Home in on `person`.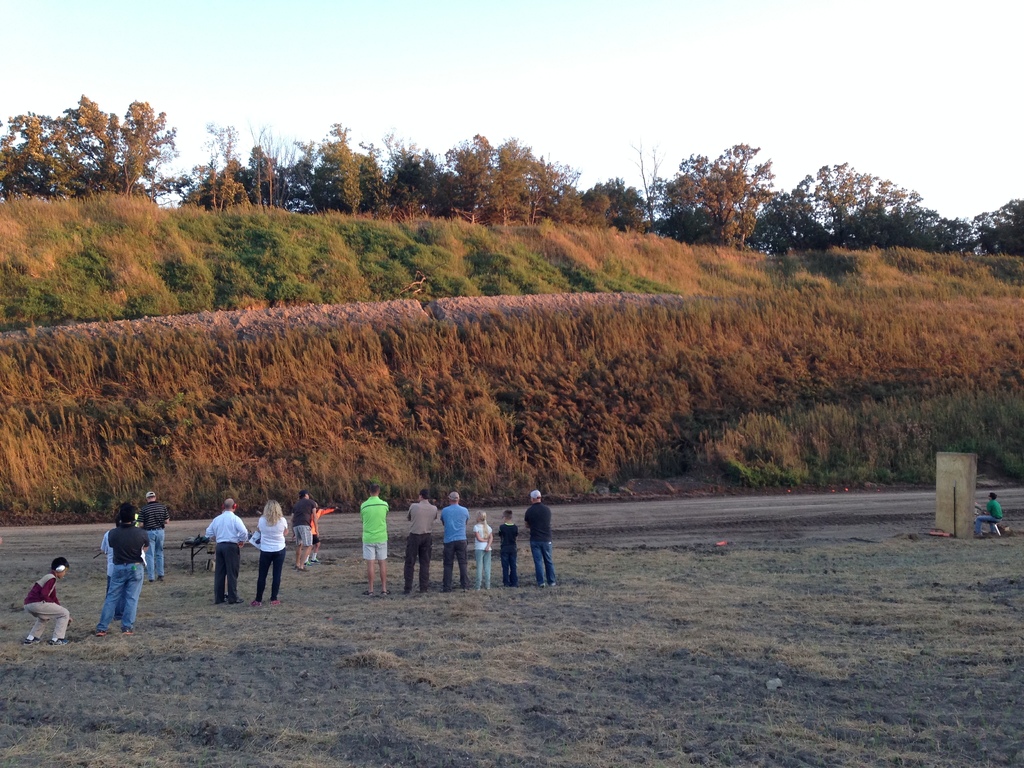
Homed in at Rect(289, 485, 326, 569).
